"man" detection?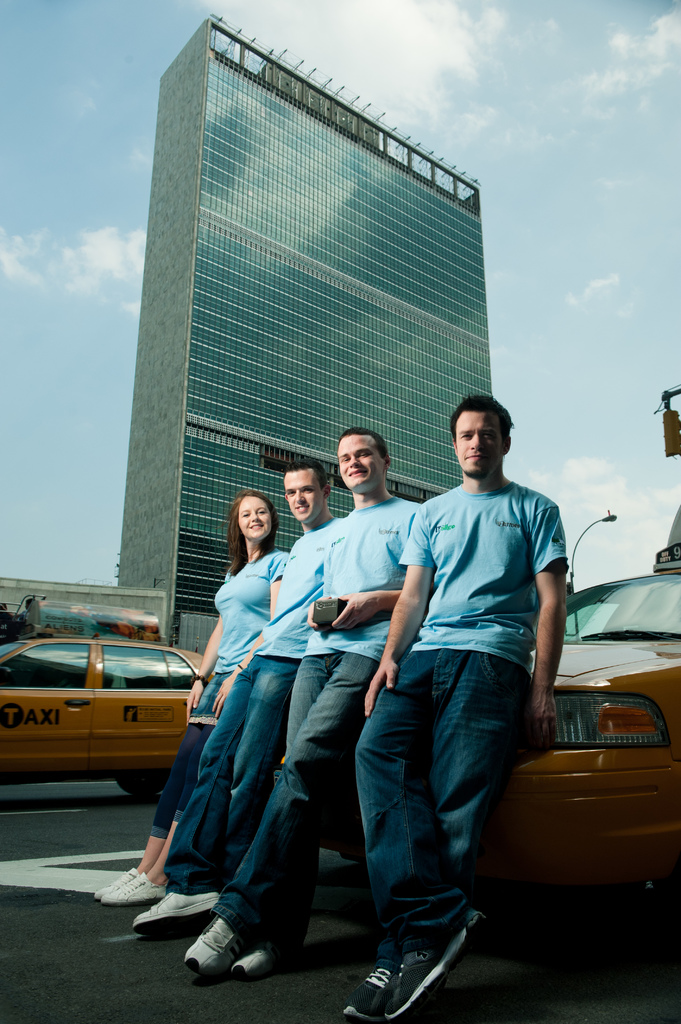
[x1=326, y1=410, x2=579, y2=973]
